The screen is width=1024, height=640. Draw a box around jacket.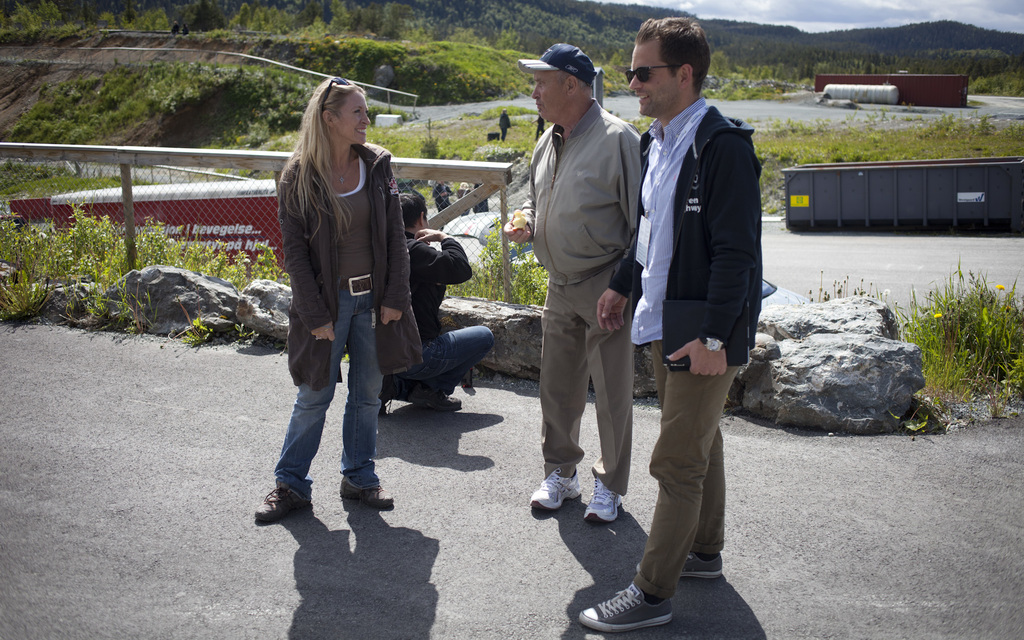
<box>529,98,644,291</box>.
